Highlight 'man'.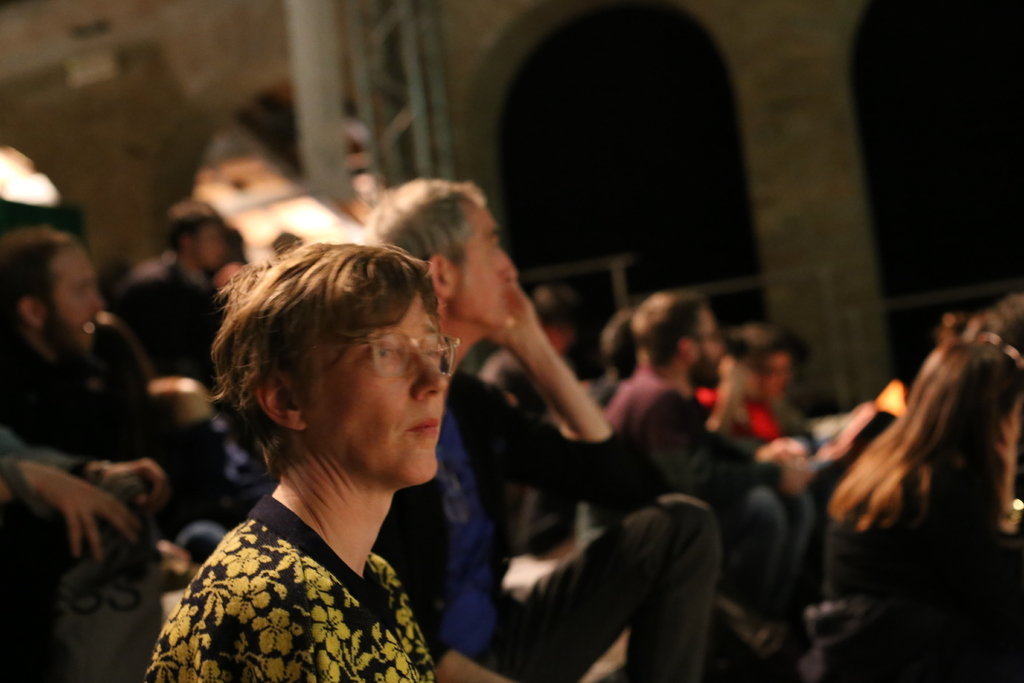
Highlighted region: bbox(0, 228, 239, 568).
